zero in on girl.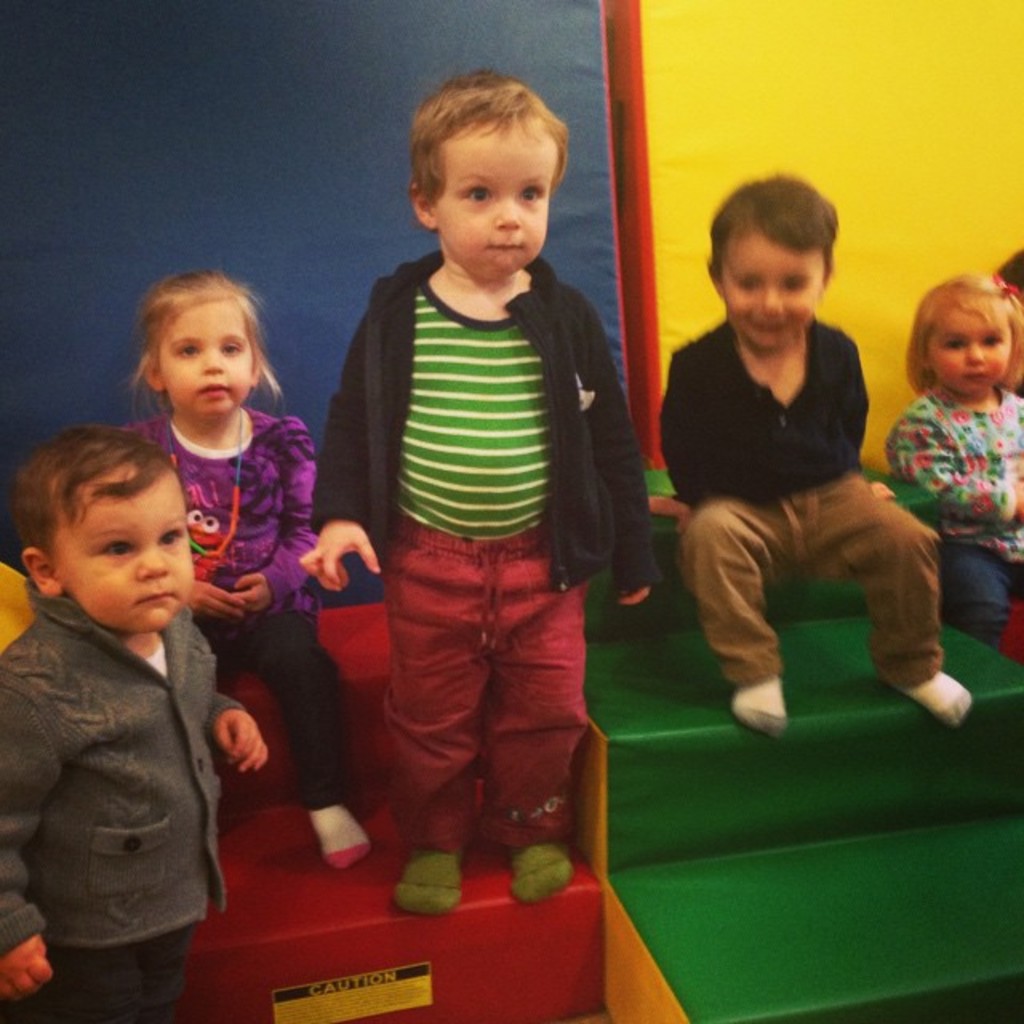
Zeroed in: bbox=(114, 267, 374, 856).
